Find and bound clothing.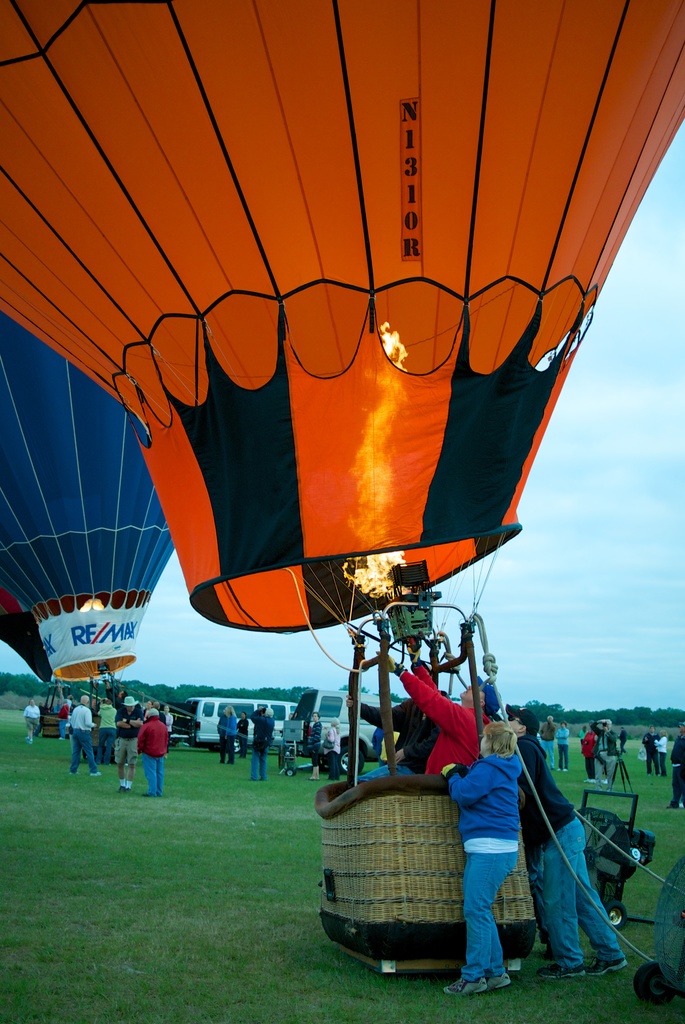
Bound: rect(142, 720, 160, 790).
